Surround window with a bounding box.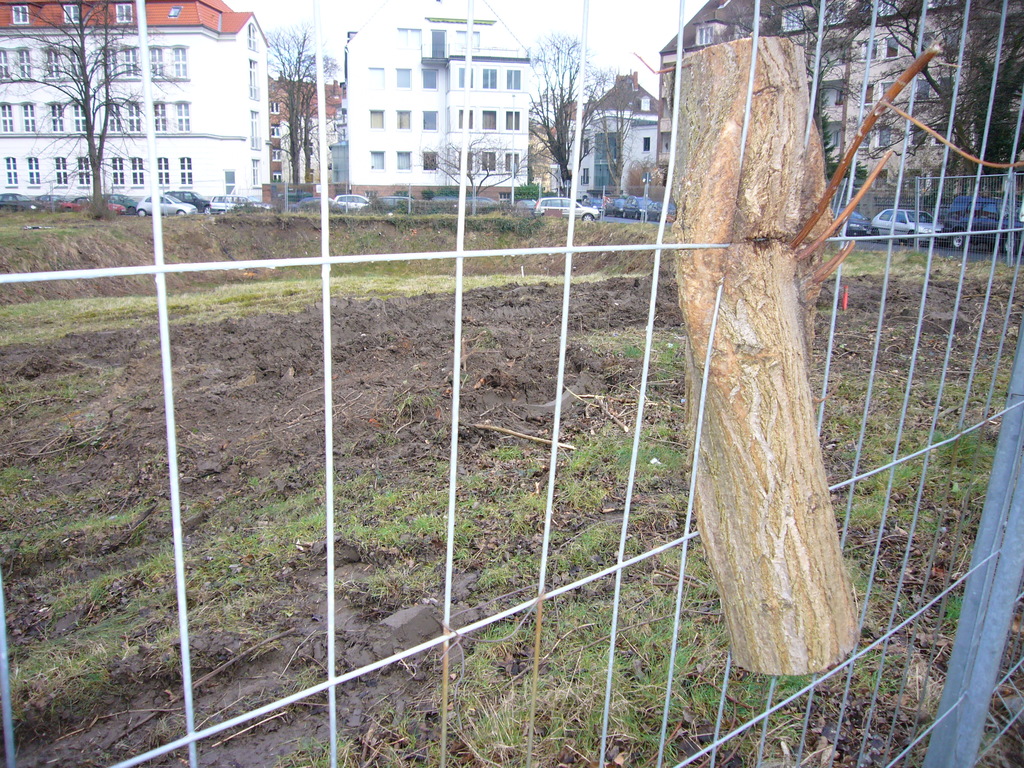
505 67 529 94.
